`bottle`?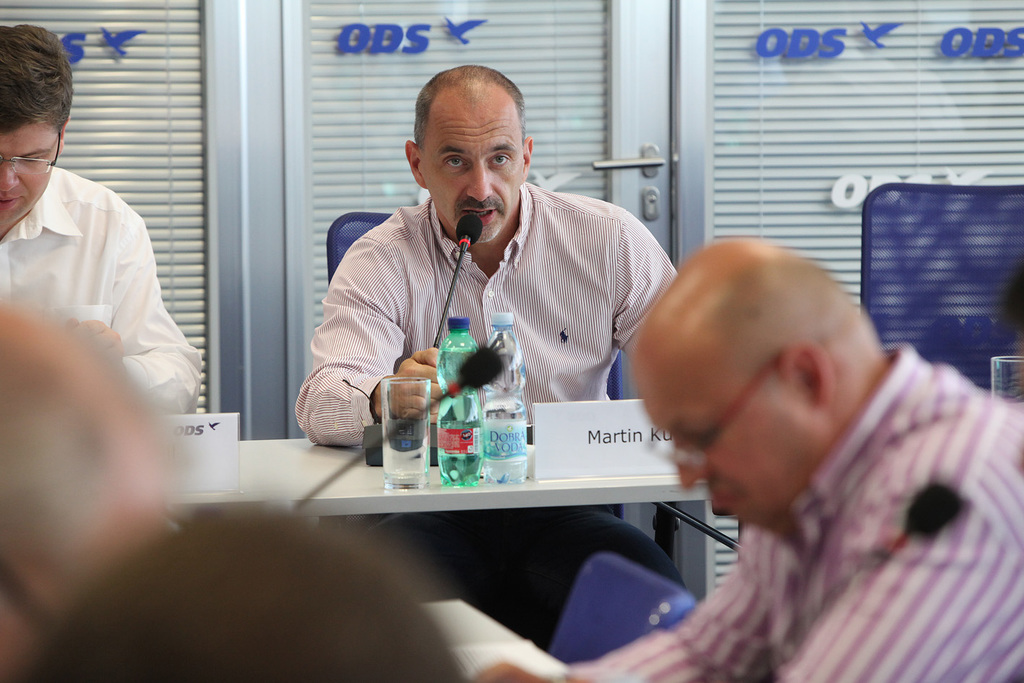
detection(436, 318, 481, 484)
